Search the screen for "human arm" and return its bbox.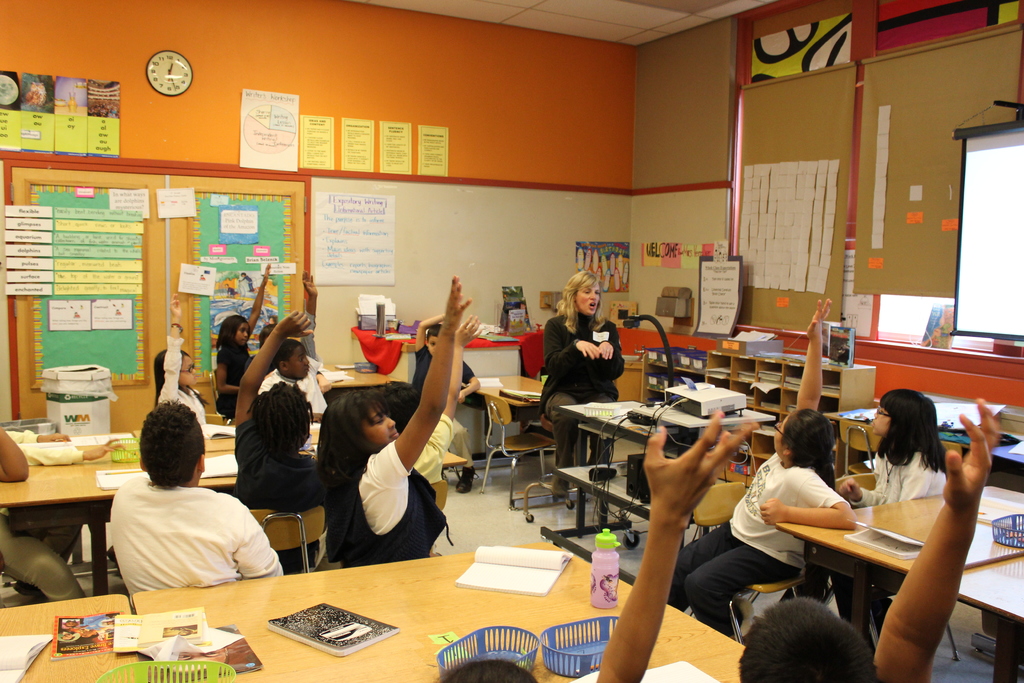
Found: rect(369, 275, 473, 485).
